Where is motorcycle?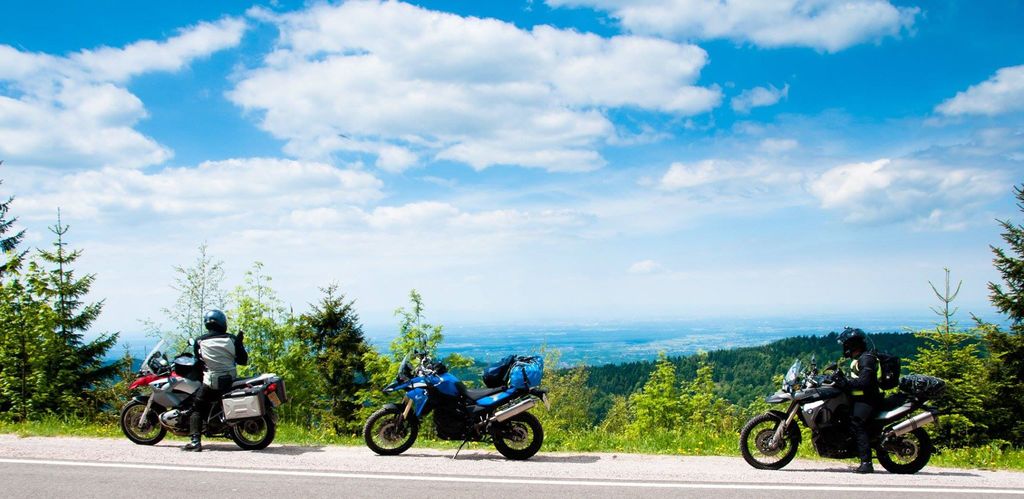
<region>119, 334, 284, 452</region>.
